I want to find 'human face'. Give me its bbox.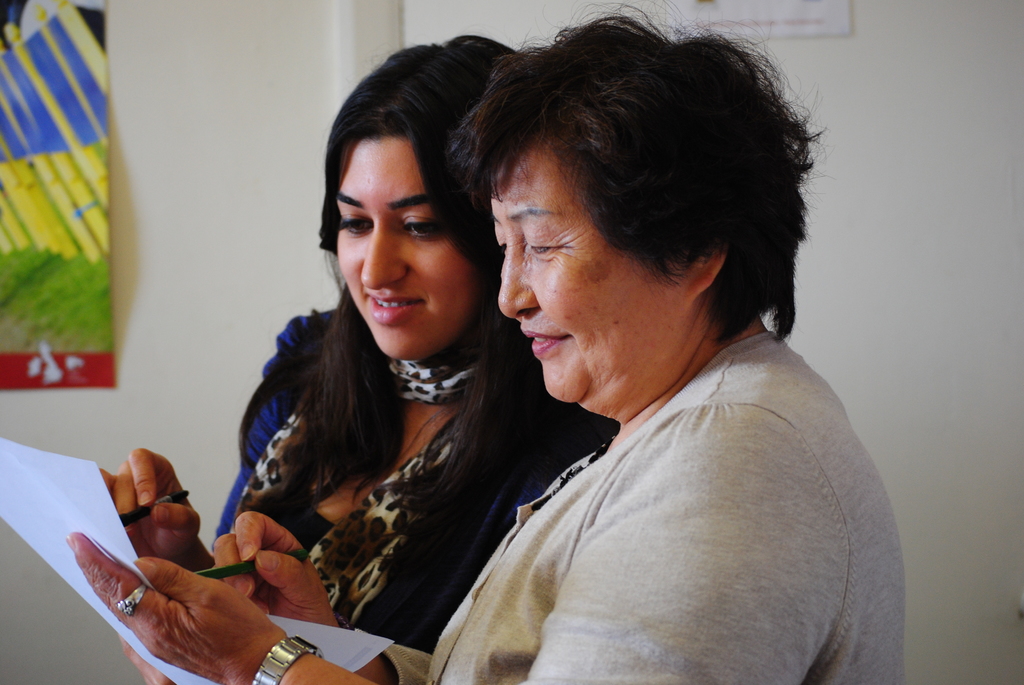
(left=492, top=135, right=687, bottom=402).
